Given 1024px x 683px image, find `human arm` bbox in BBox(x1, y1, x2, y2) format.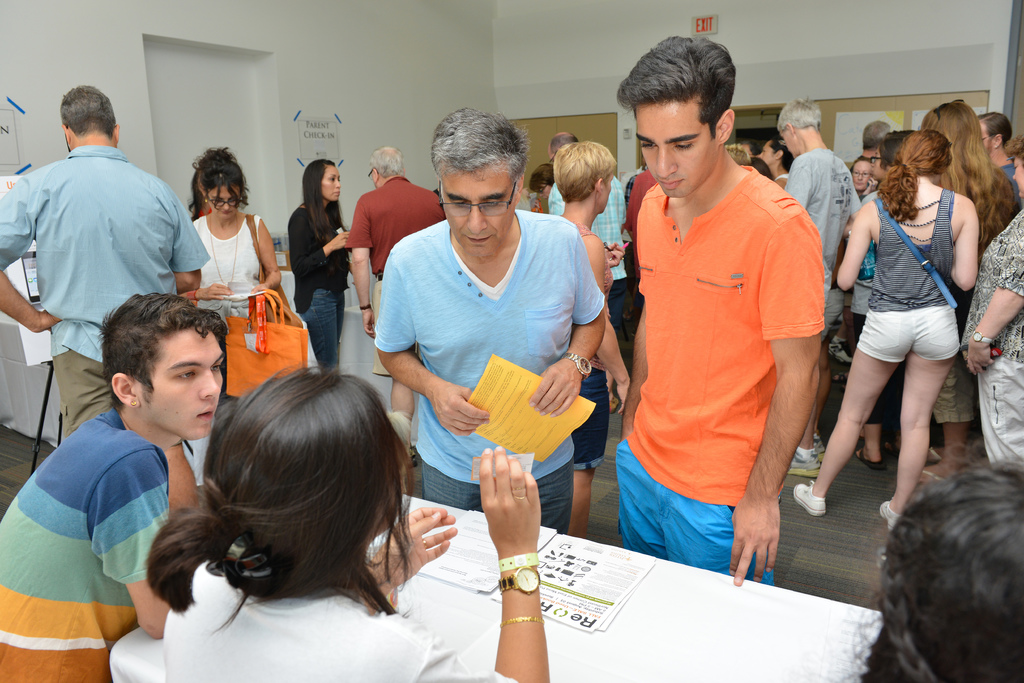
BBox(245, 215, 282, 296).
